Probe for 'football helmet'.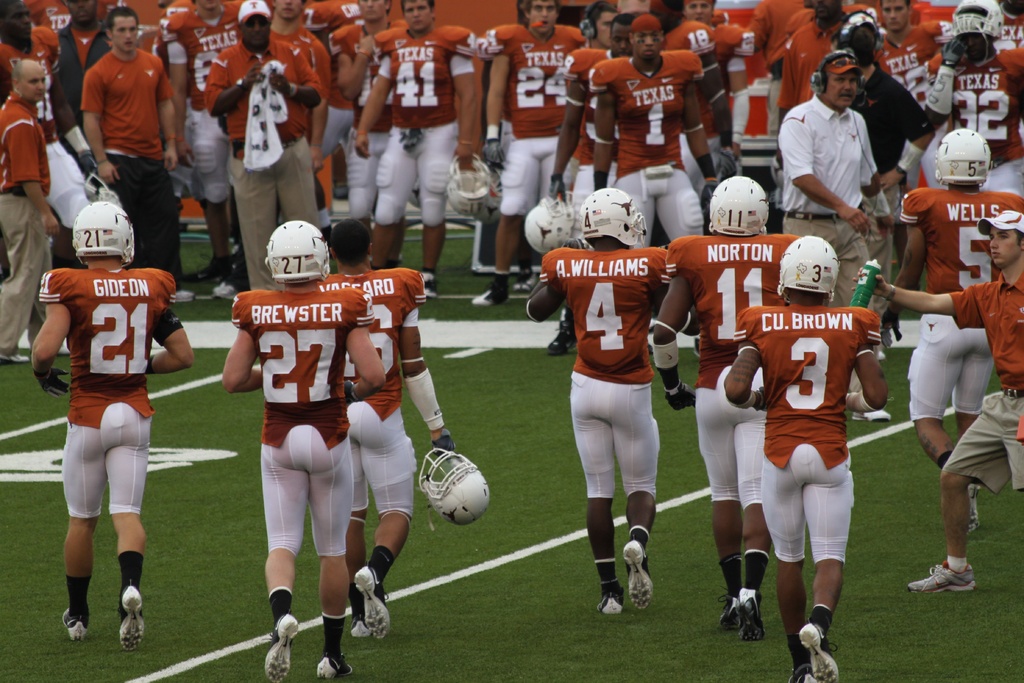
Probe result: BBox(708, 176, 755, 235).
